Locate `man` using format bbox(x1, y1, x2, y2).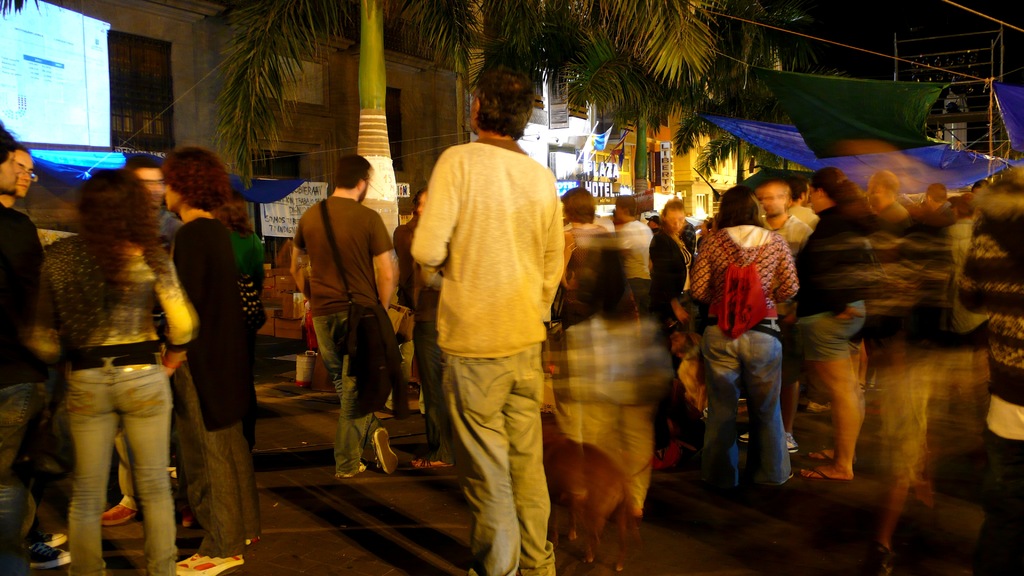
bbox(100, 156, 200, 528).
